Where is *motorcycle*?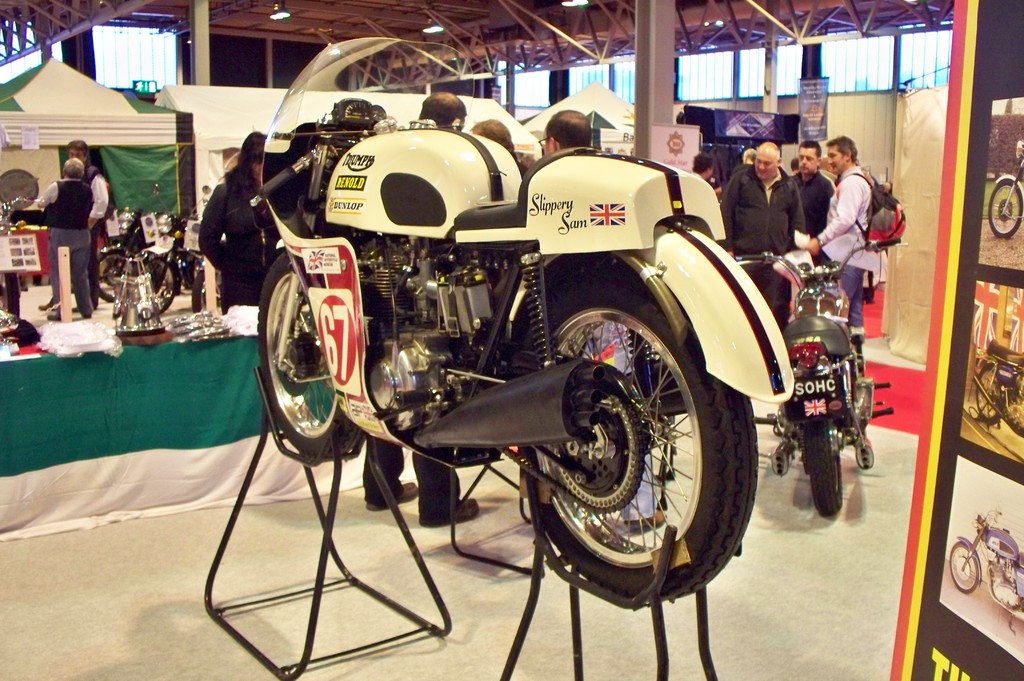
(250, 31, 794, 613).
